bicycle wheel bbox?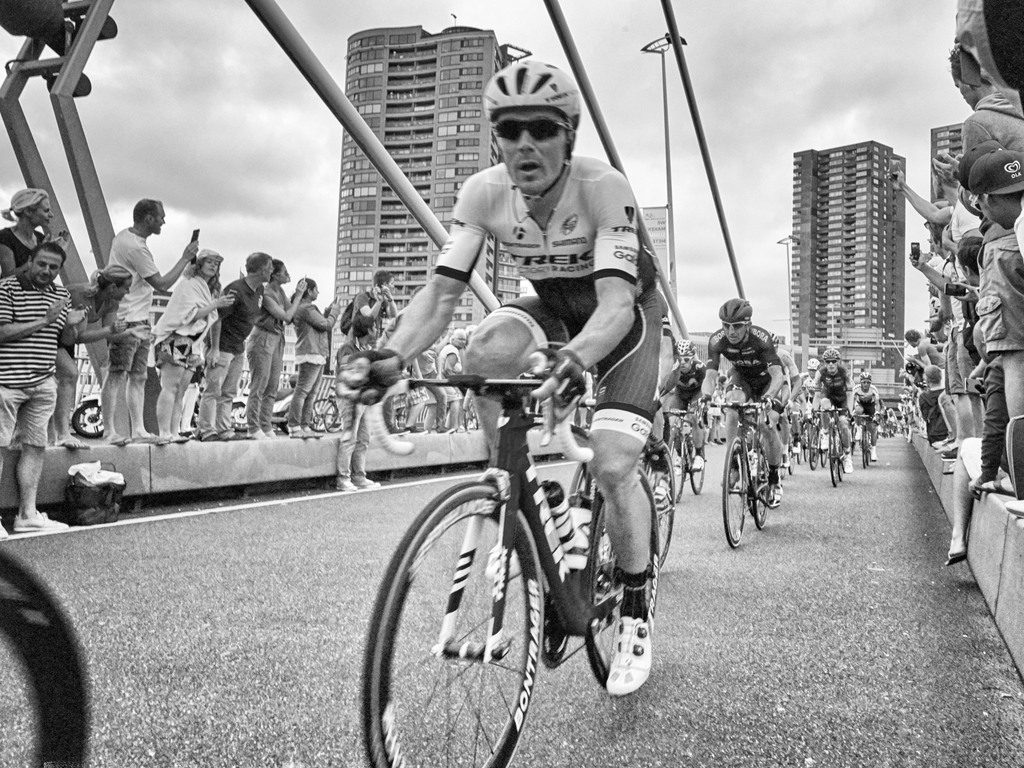
rect(805, 424, 820, 470)
